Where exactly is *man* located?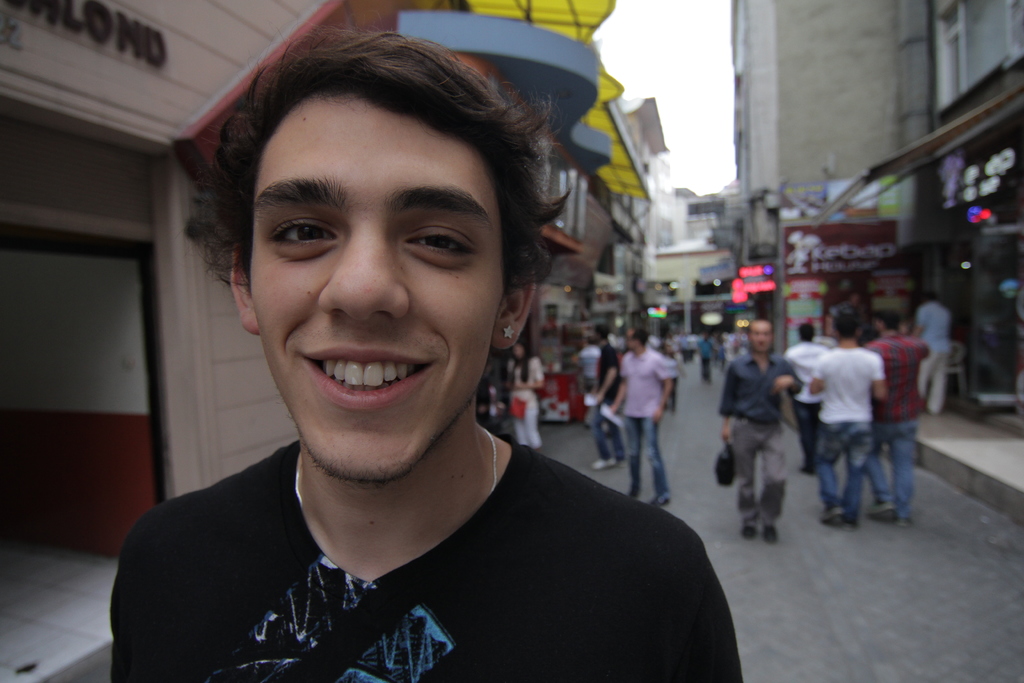
Its bounding box is 908,292,955,412.
